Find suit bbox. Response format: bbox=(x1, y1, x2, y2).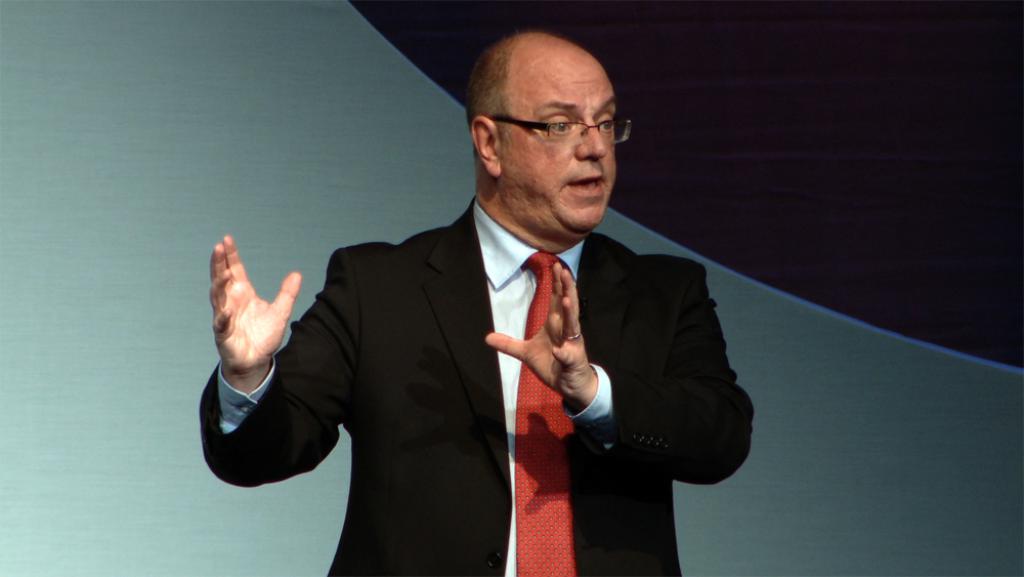
bbox=(302, 121, 708, 555).
